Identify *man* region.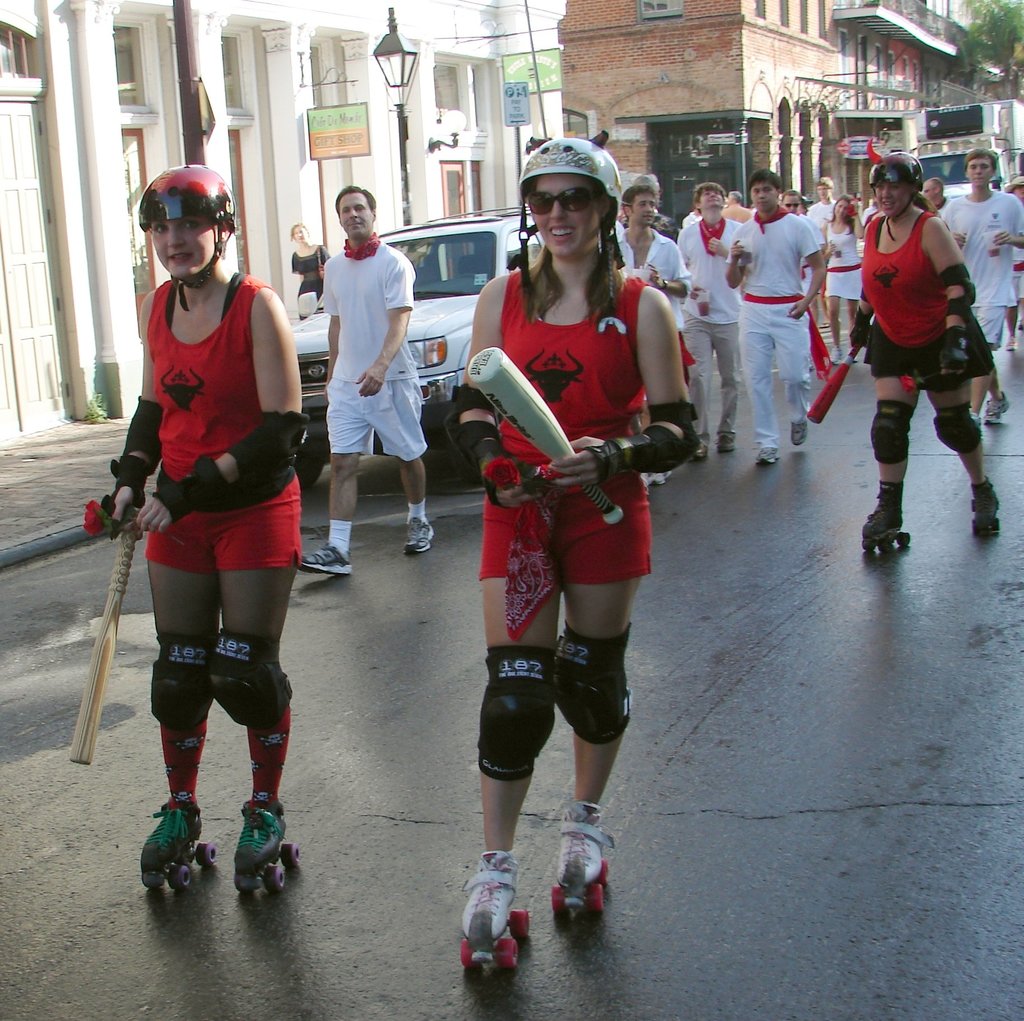
Region: 614/172/700/337.
